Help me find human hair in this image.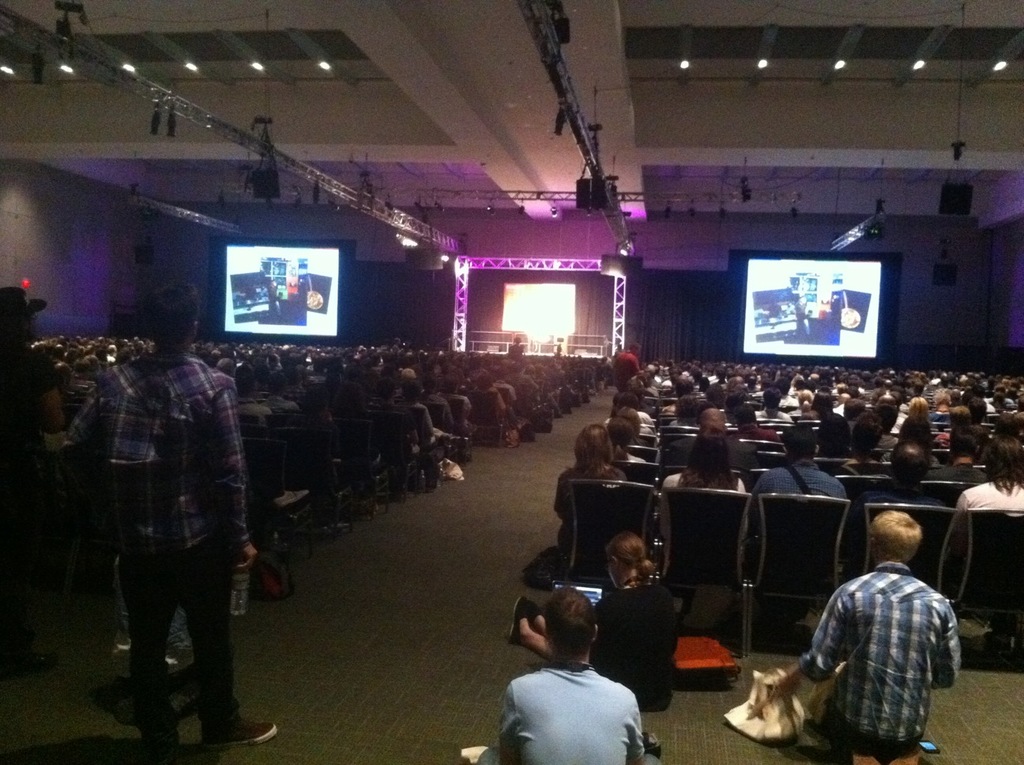
Found it: box=[852, 413, 883, 453].
